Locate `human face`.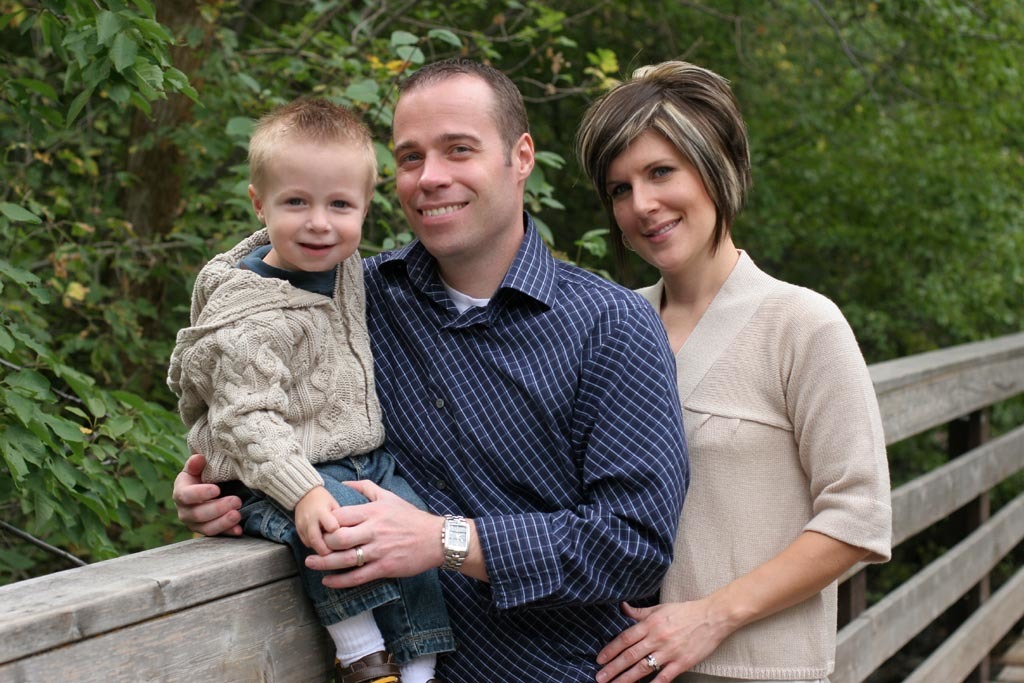
Bounding box: x1=263, y1=135, x2=366, y2=272.
